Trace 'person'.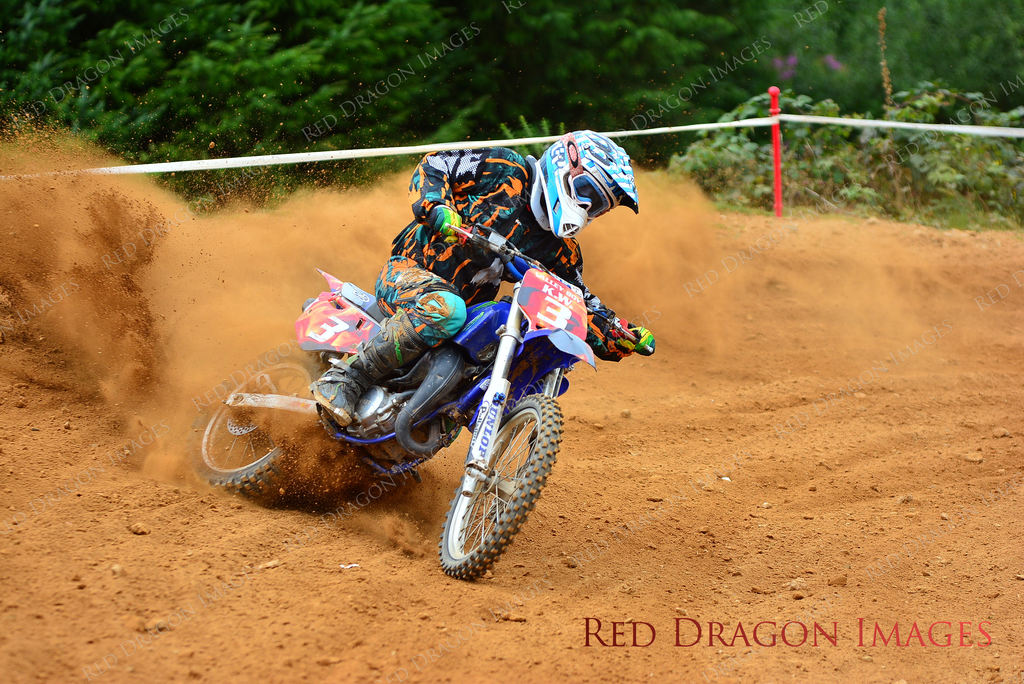
Traced to detection(307, 126, 655, 431).
